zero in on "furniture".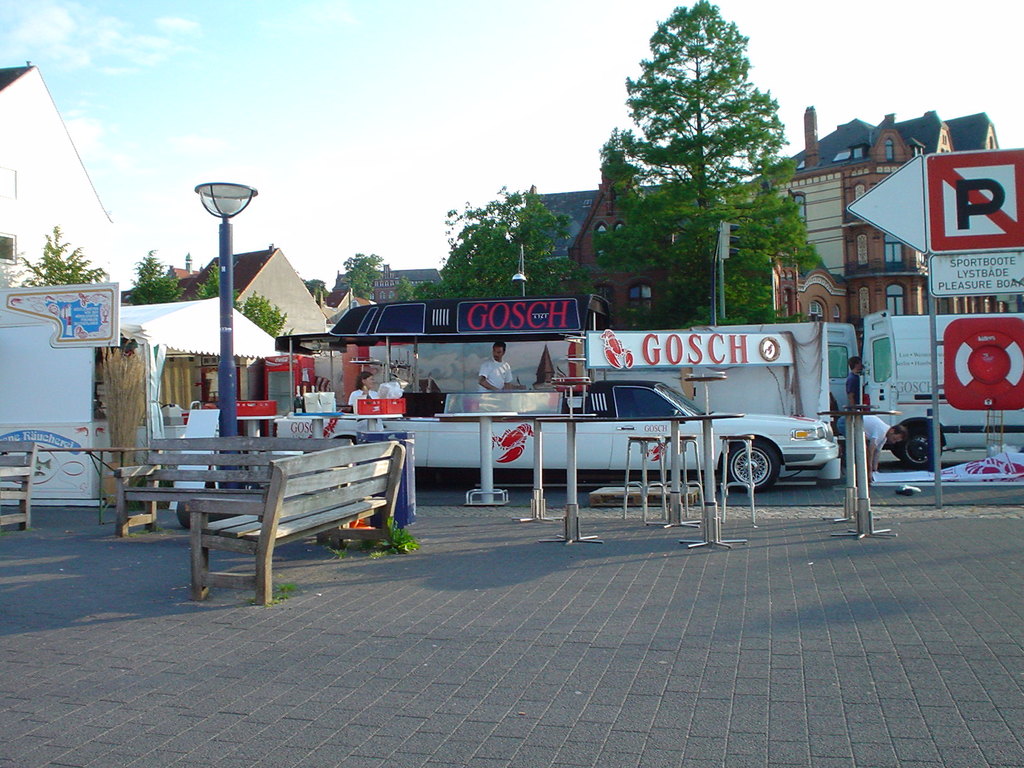
Zeroed in: locate(0, 440, 38, 529).
